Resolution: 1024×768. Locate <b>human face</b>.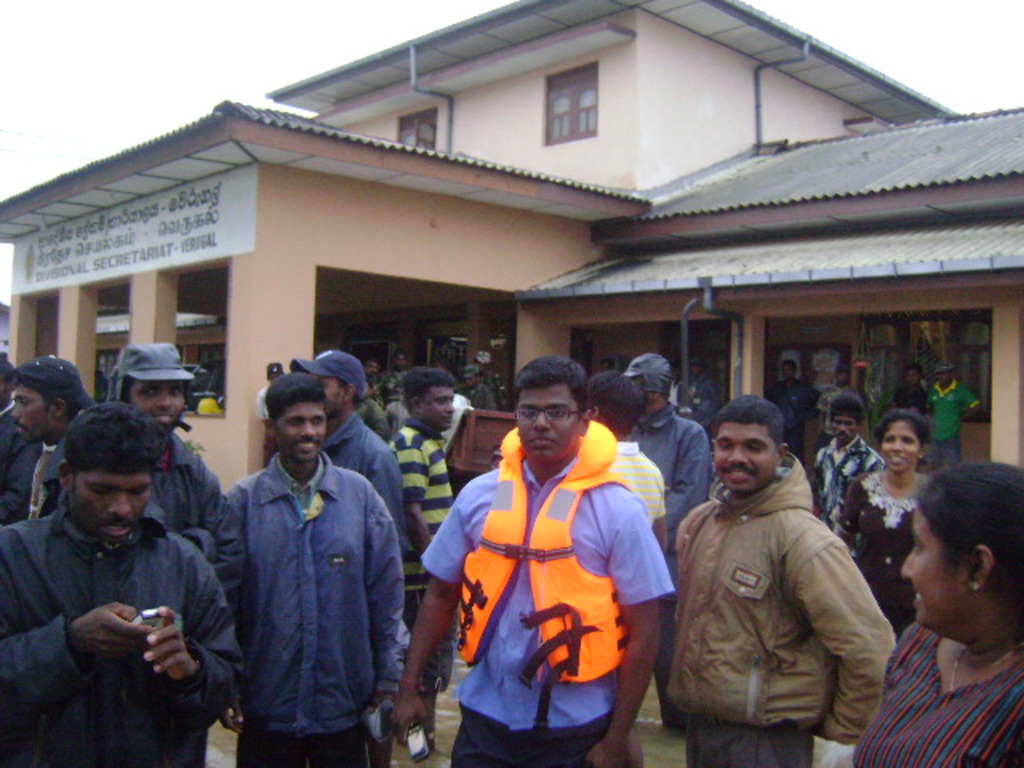
locate(717, 424, 779, 498).
